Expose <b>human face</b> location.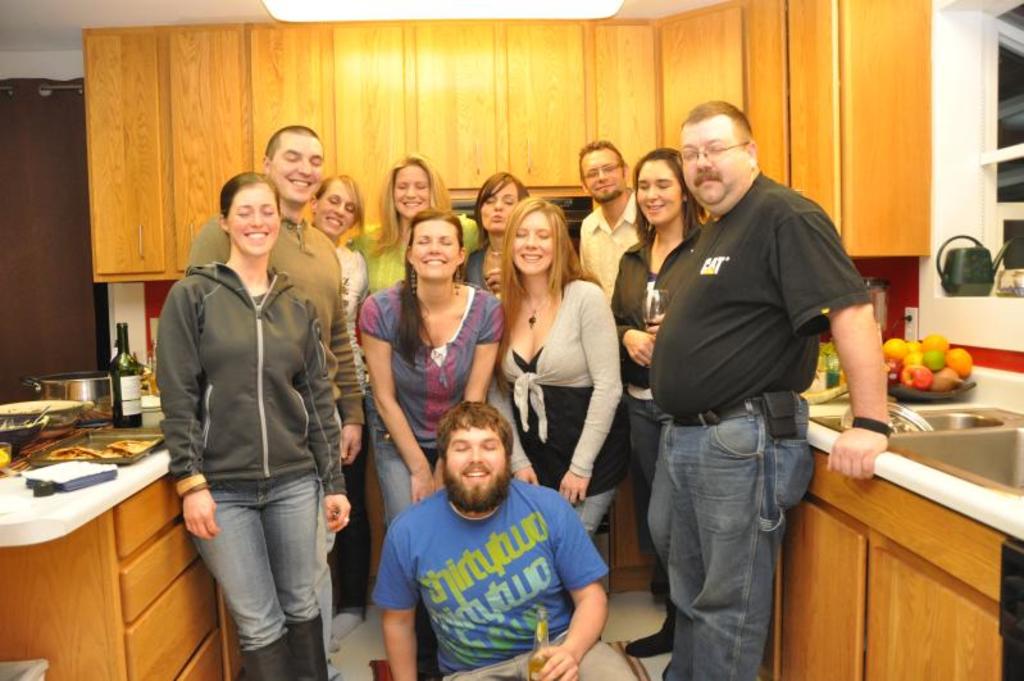
Exposed at locate(391, 164, 433, 215).
